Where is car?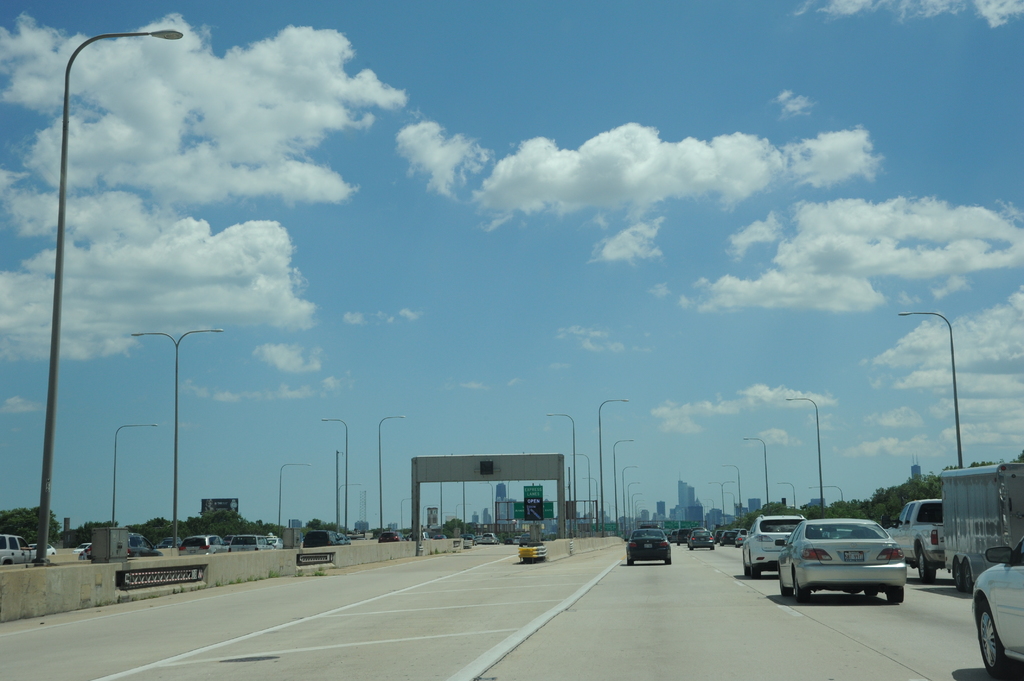
box(973, 547, 1023, 680).
